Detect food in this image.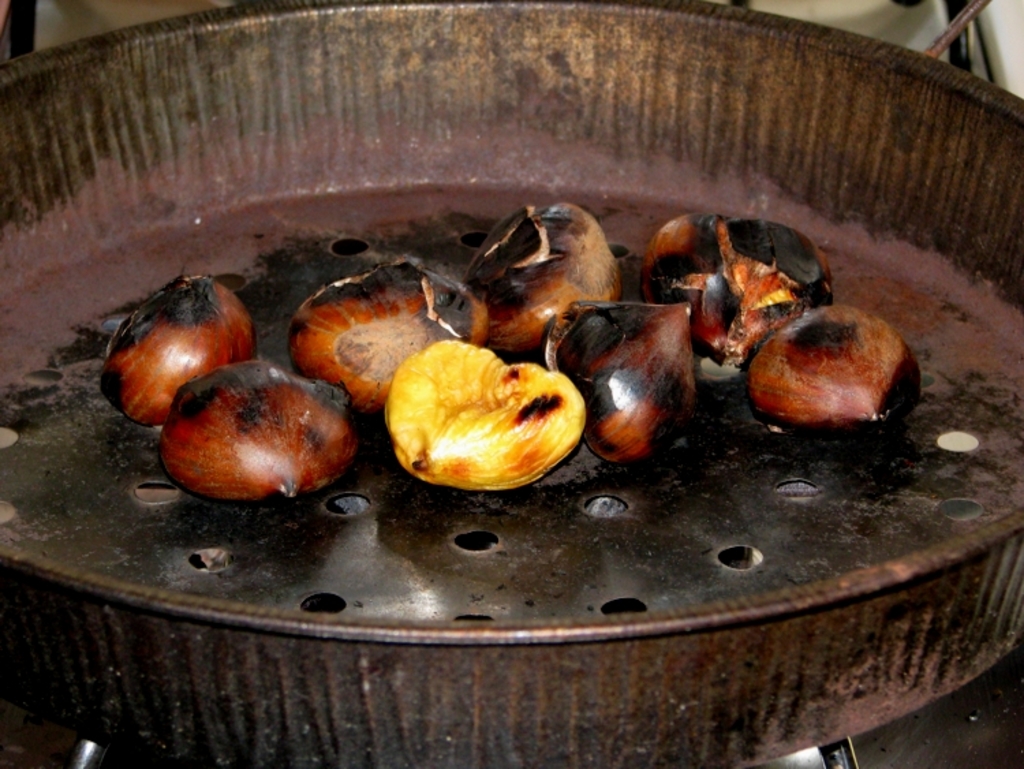
Detection: [534, 302, 694, 463].
